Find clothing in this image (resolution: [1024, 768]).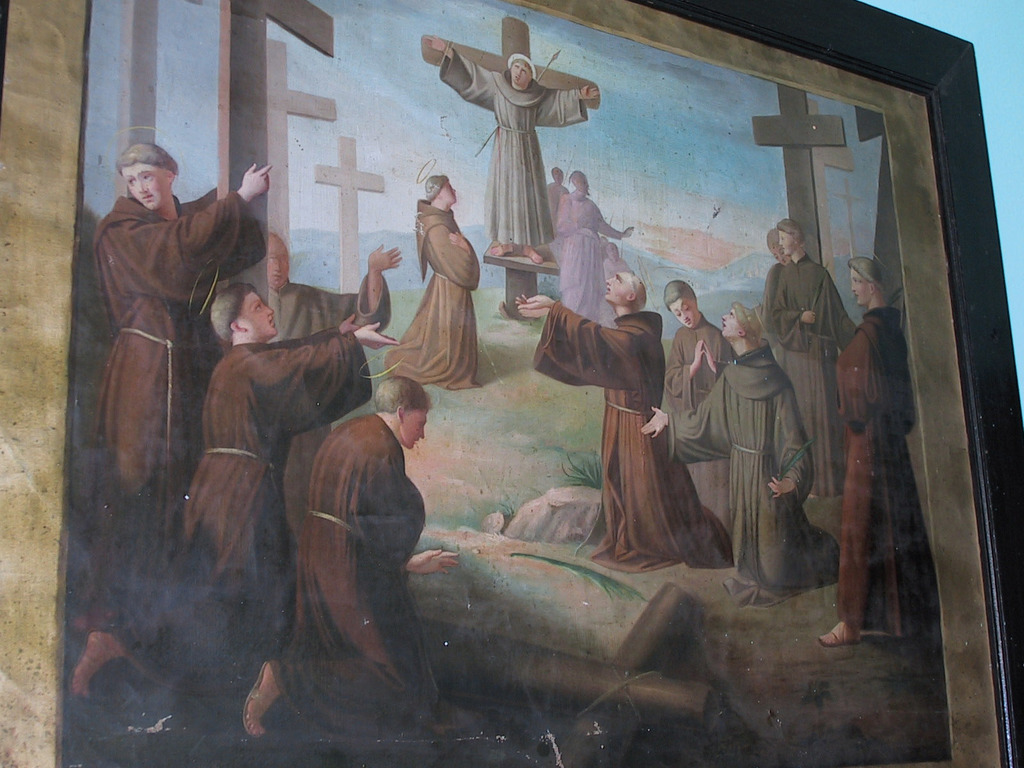
BBox(660, 302, 737, 535).
